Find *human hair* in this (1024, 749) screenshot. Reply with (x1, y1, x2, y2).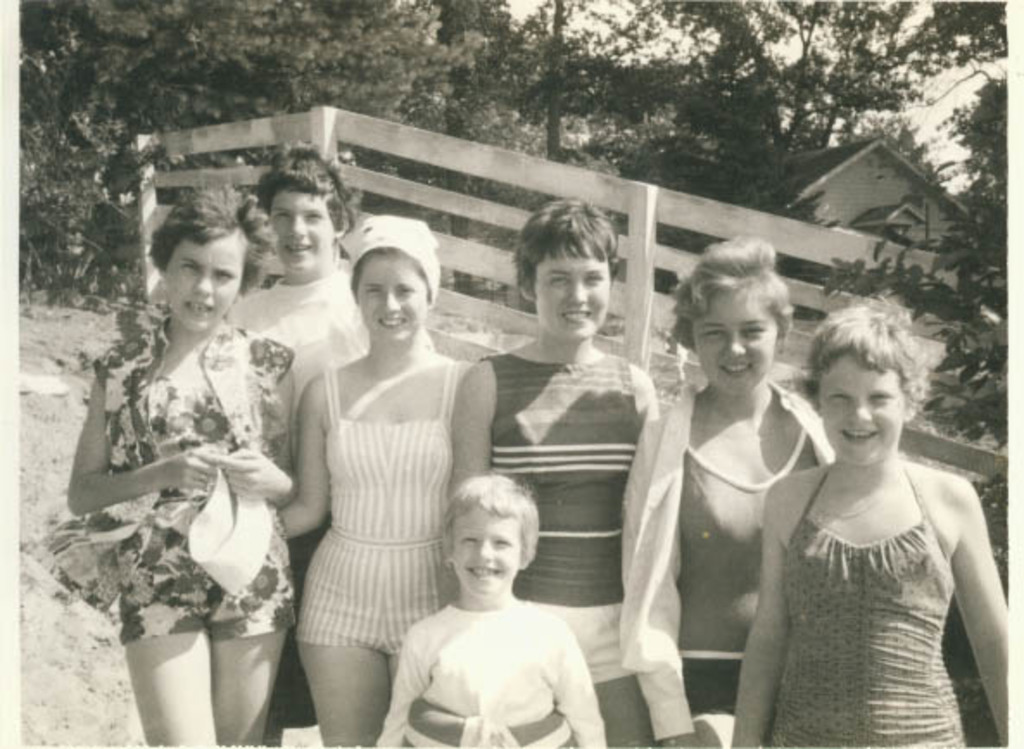
(349, 247, 446, 314).
